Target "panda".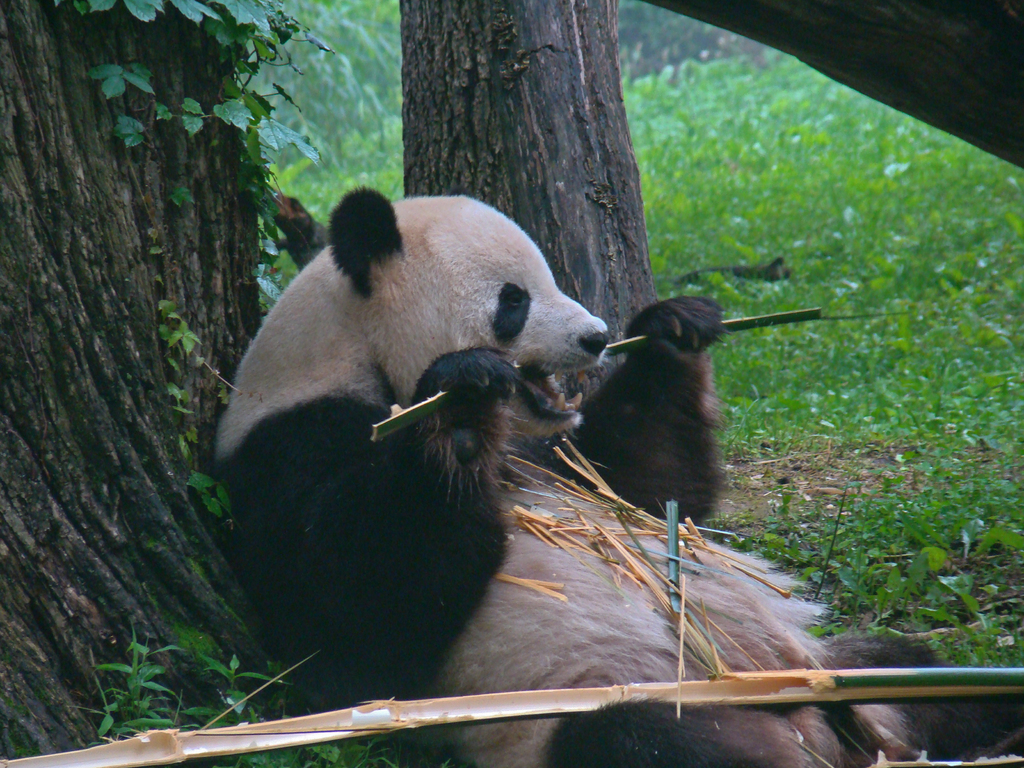
Target region: 214 189 1023 767.
